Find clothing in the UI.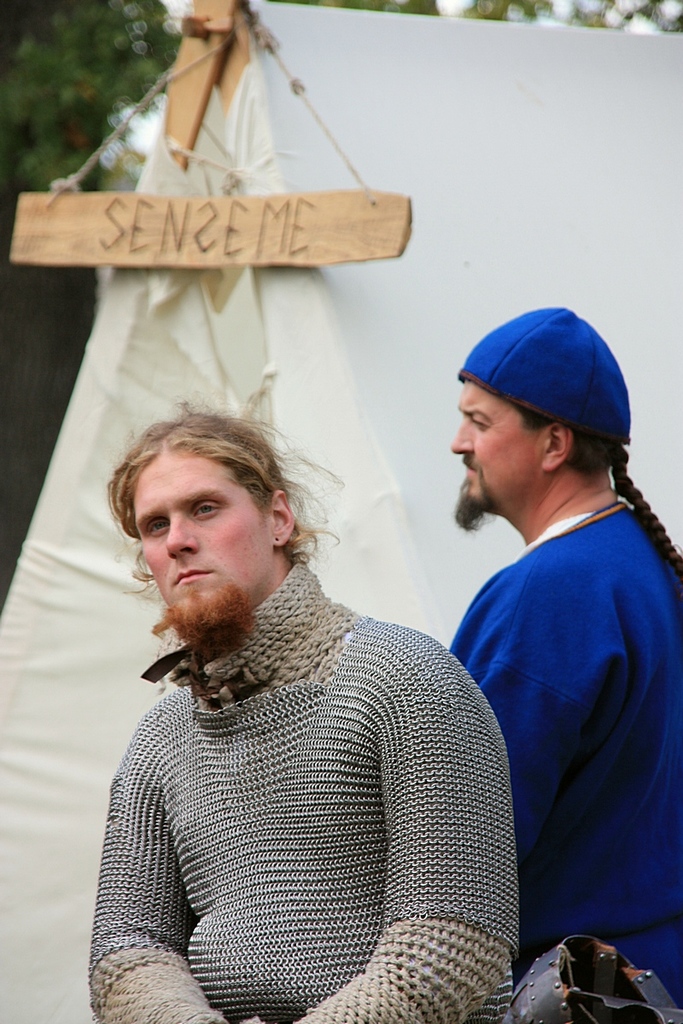
UI element at region(82, 537, 528, 1023).
